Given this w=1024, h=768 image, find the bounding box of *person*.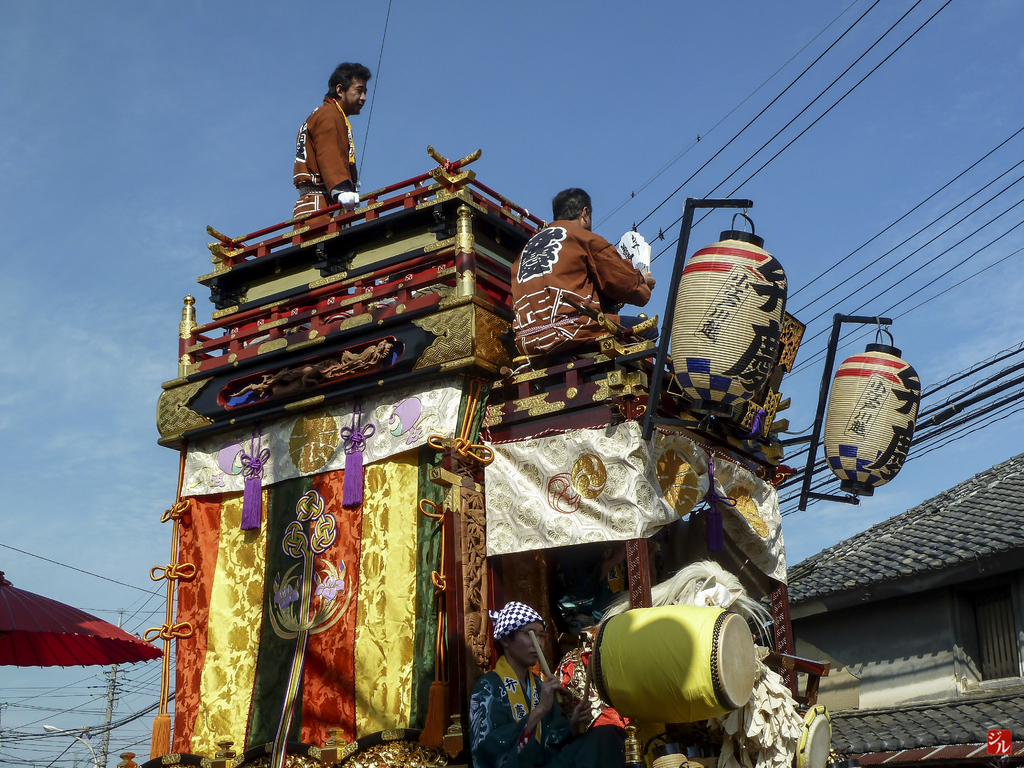
{"x1": 293, "y1": 59, "x2": 372, "y2": 245}.
